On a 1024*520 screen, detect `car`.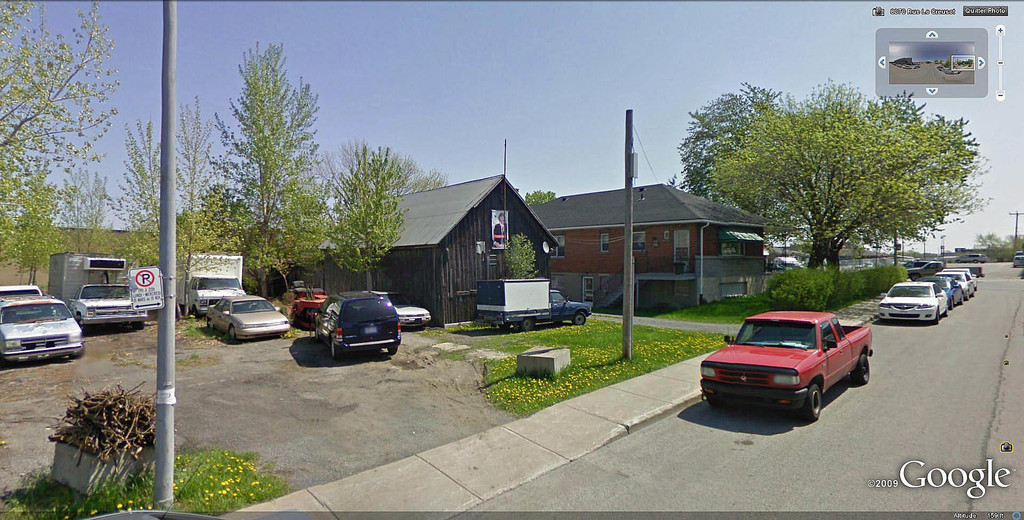
x1=311, y1=289, x2=401, y2=360.
